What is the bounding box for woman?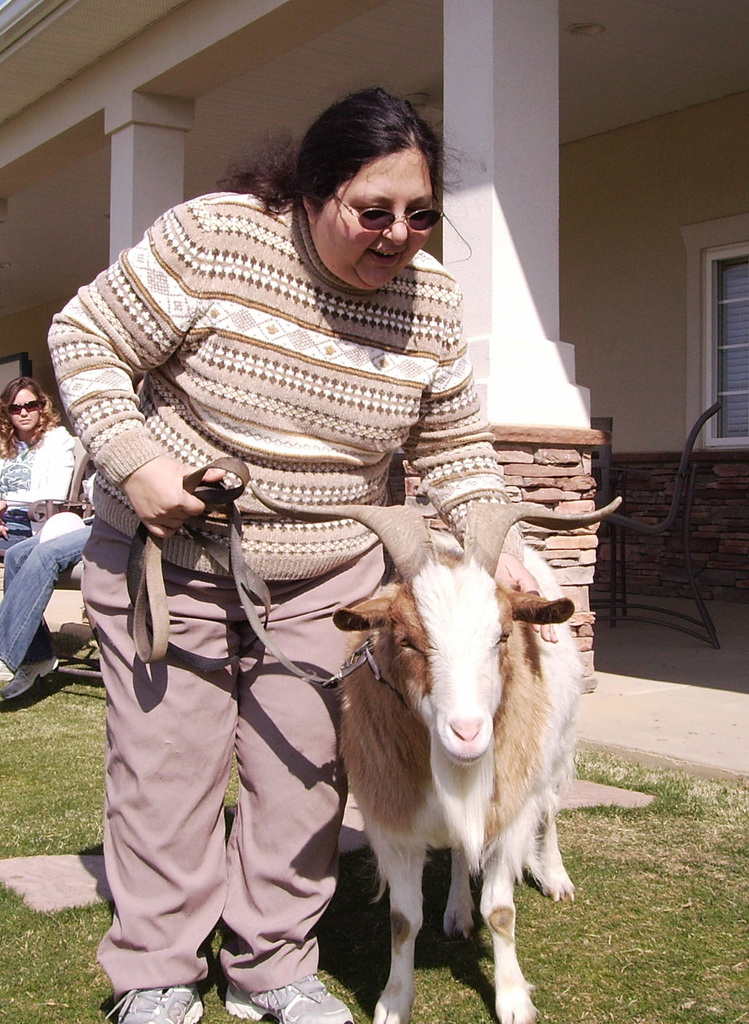
x1=27, y1=77, x2=547, y2=1023.
